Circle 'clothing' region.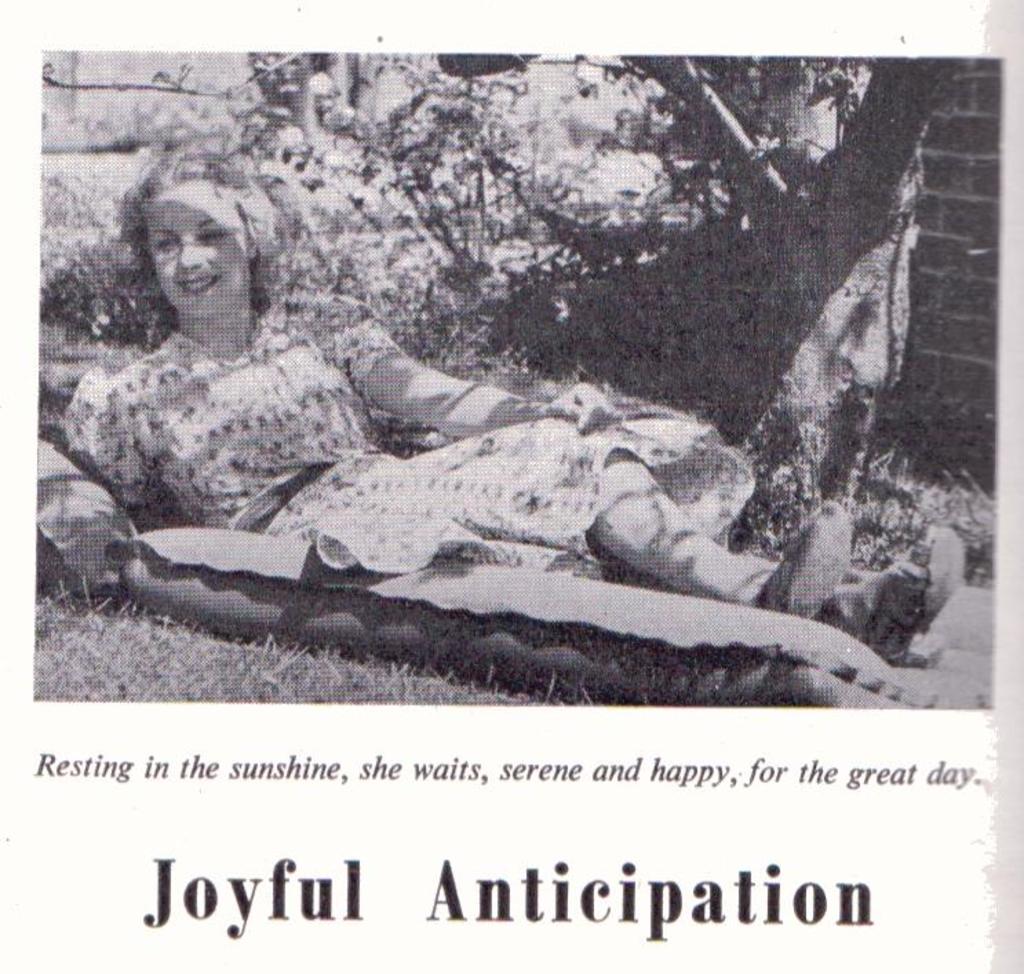
Region: select_region(59, 214, 584, 594).
